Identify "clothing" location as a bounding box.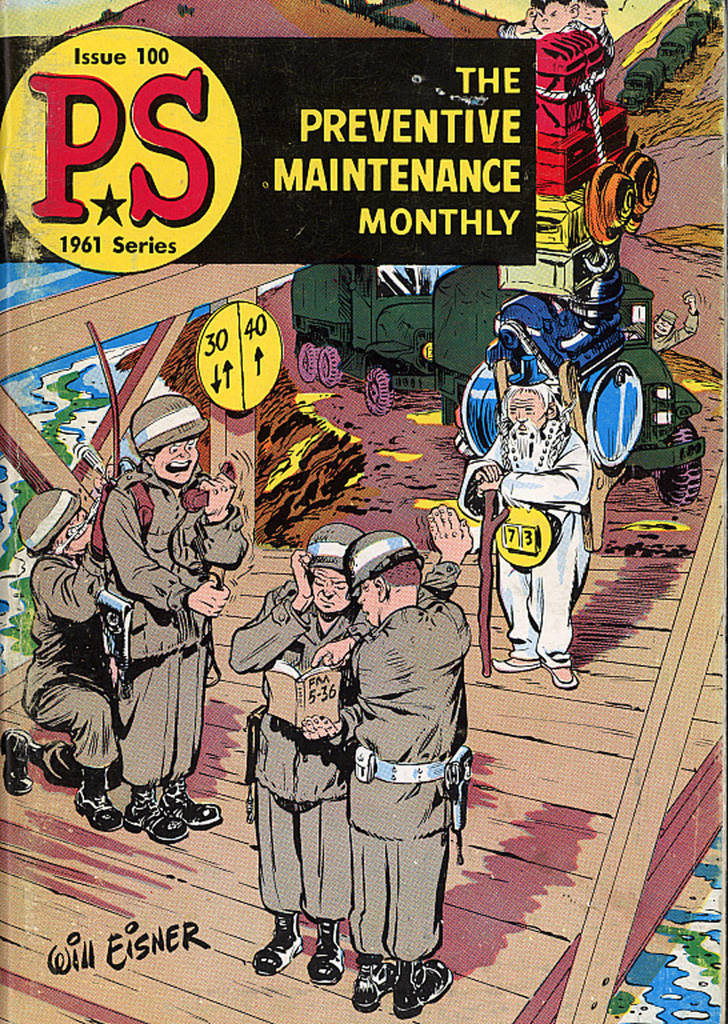
[left=104, top=461, right=265, bottom=799].
